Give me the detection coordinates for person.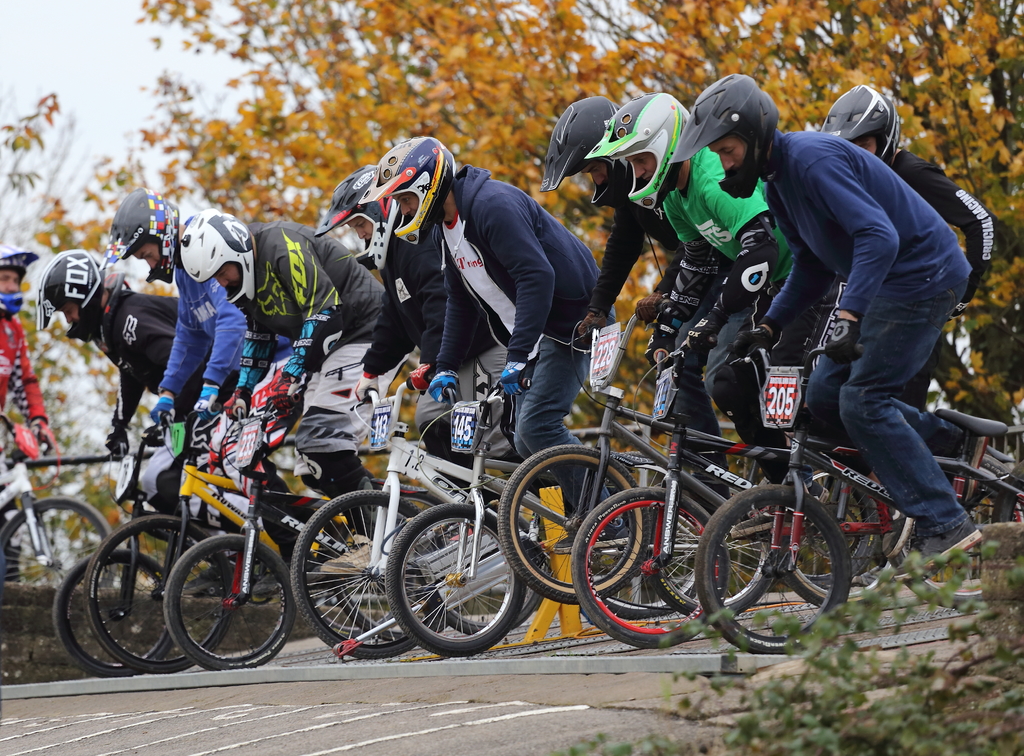
[x1=356, y1=134, x2=629, y2=556].
